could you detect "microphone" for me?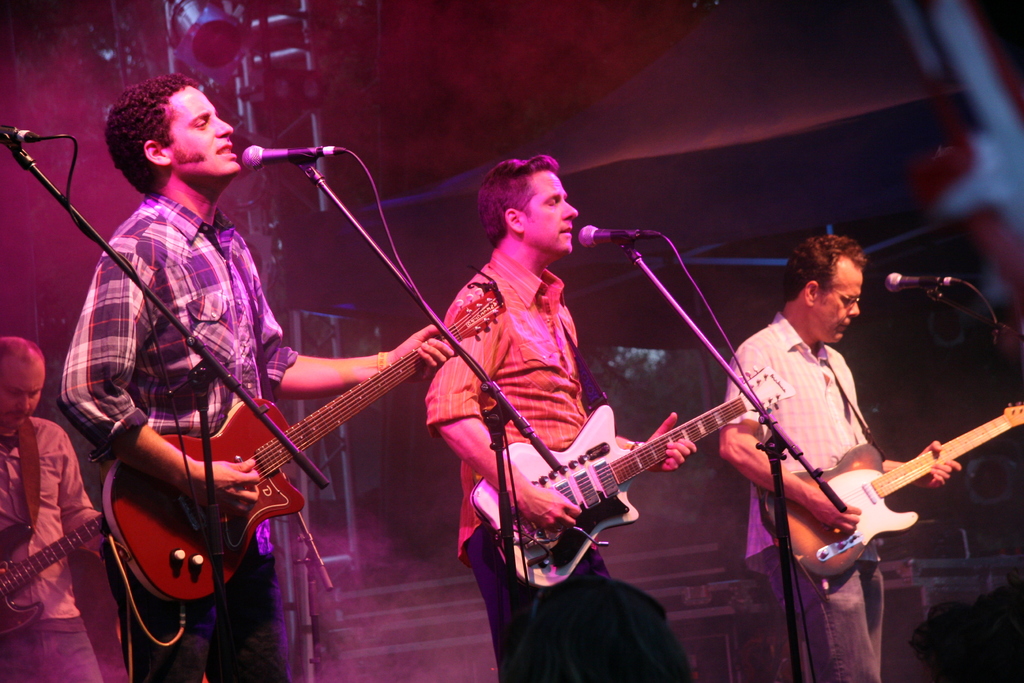
Detection result: rect(239, 141, 321, 166).
